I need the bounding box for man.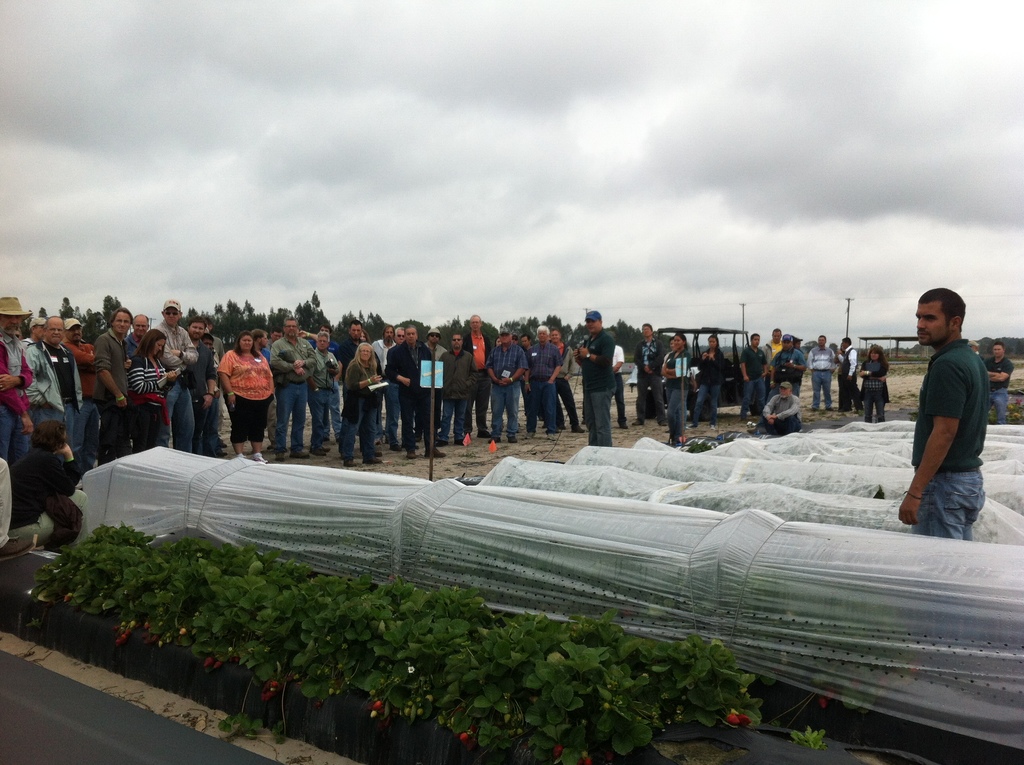
Here it is: (983, 341, 1013, 426).
